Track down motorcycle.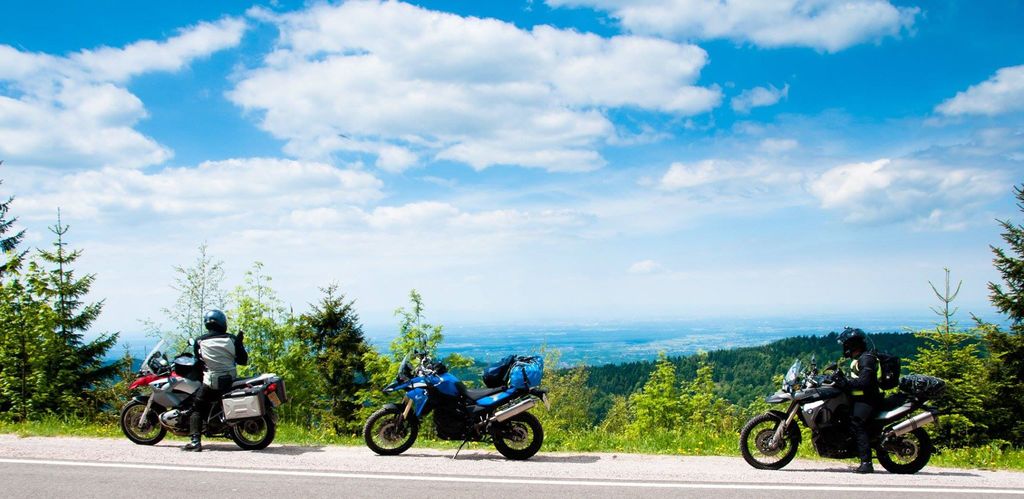
Tracked to select_region(363, 339, 550, 461).
